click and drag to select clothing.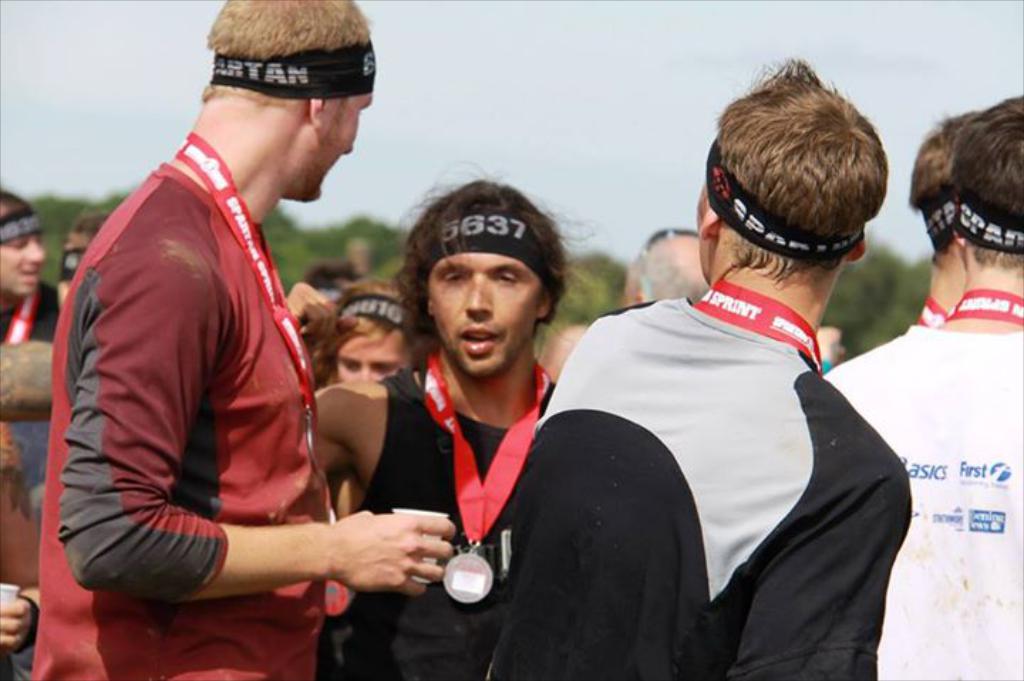
Selection: select_region(809, 321, 1023, 680).
